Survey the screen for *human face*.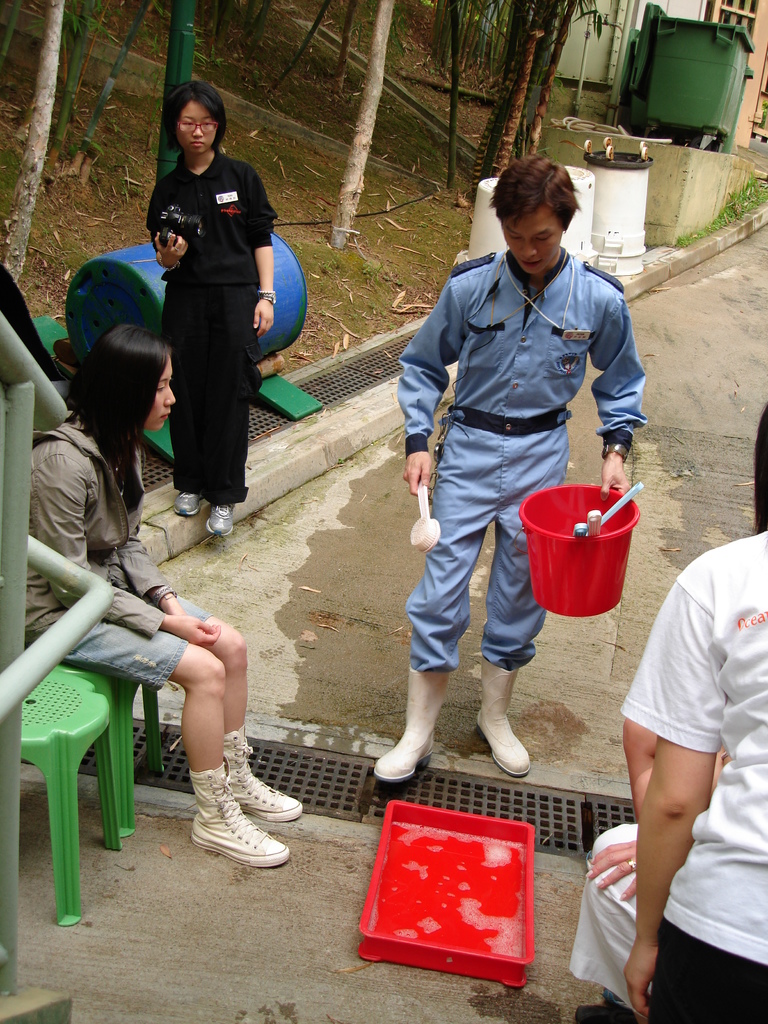
Survey found: (140,356,182,433).
